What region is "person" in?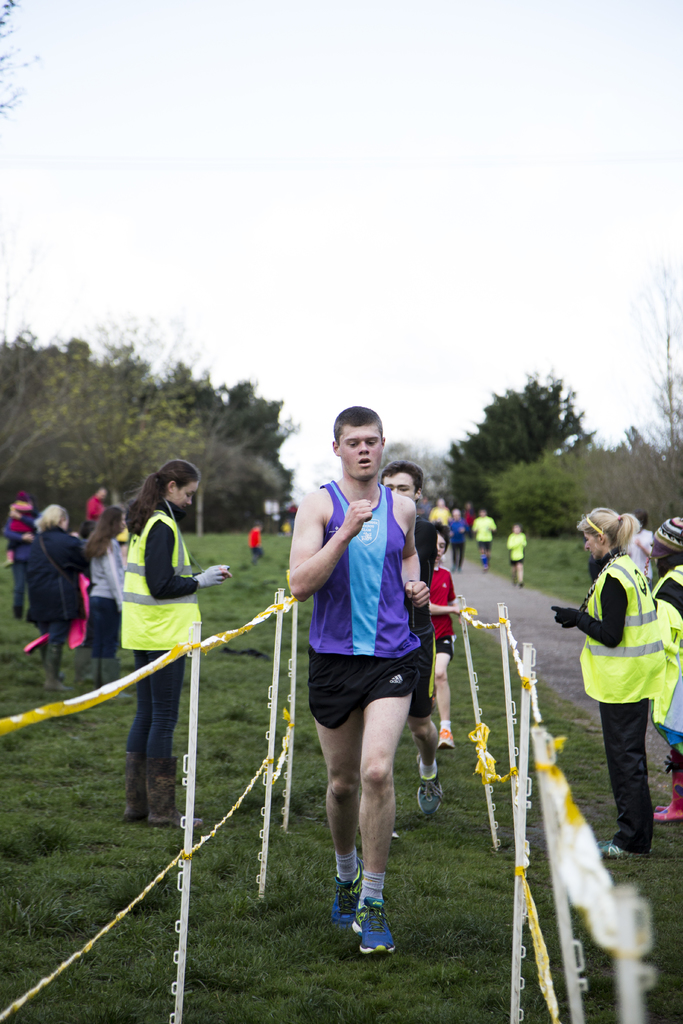
left=427, top=524, right=462, bottom=746.
